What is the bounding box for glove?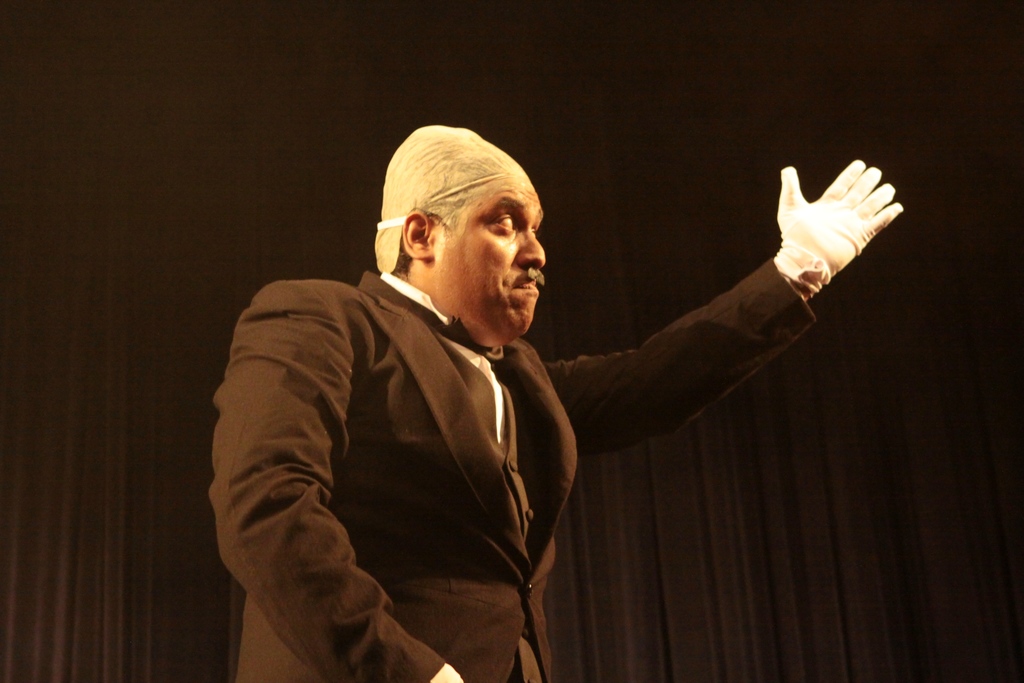
(left=768, top=164, right=904, bottom=297).
